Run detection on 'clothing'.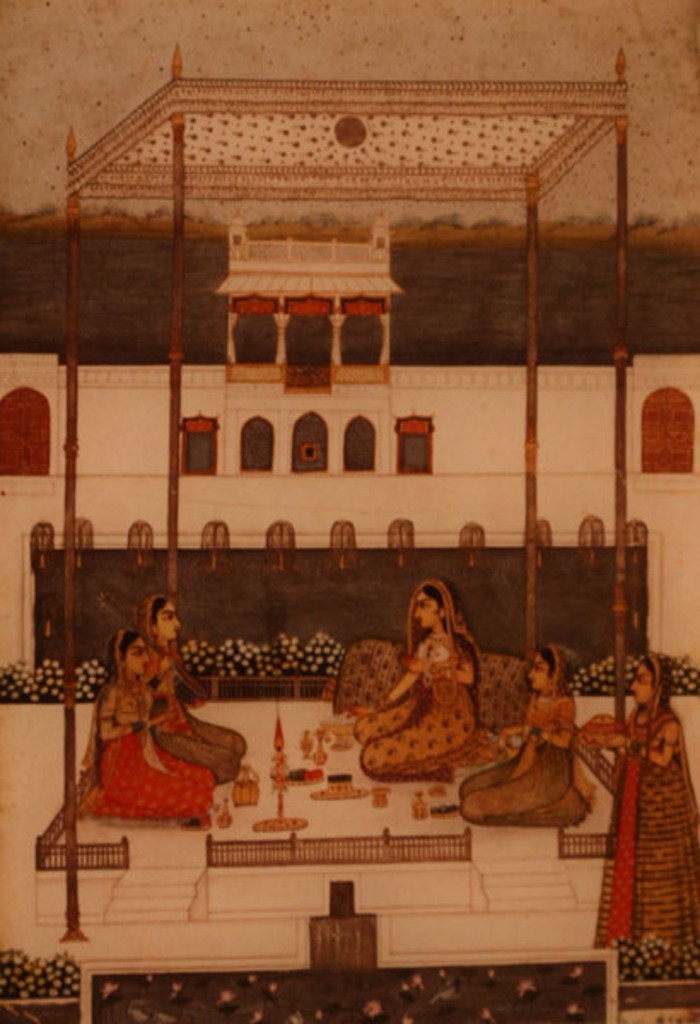
Result: {"x1": 589, "y1": 708, "x2": 698, "y2": 985}.
